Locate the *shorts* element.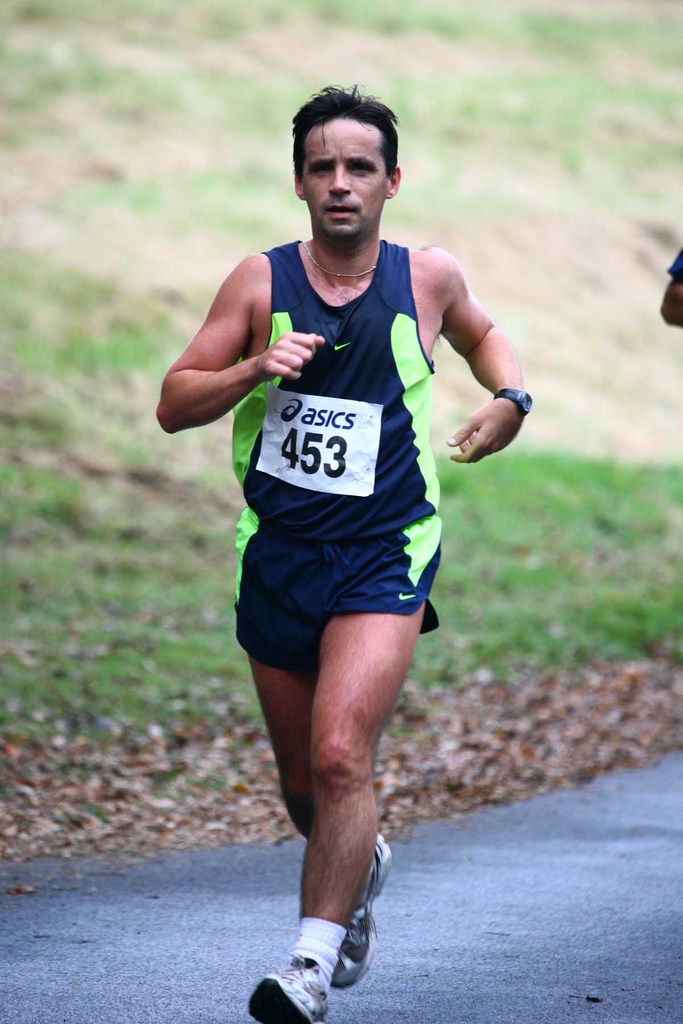
Element bbox: box(239, 531, 443, 636).
